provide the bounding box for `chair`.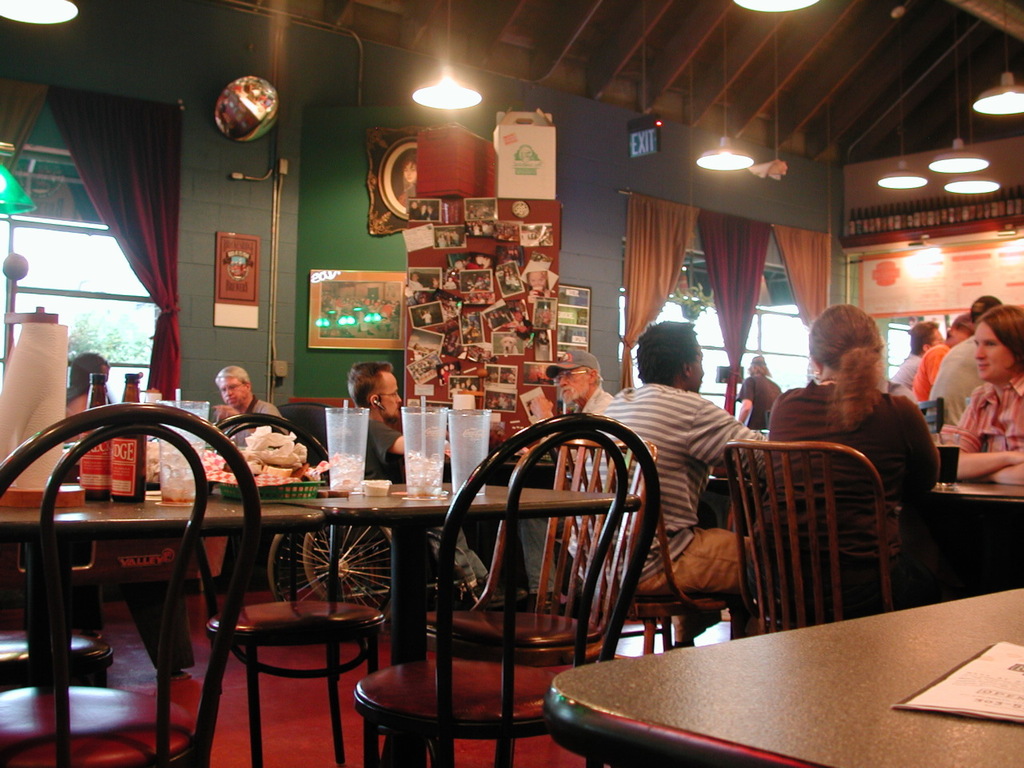
{"x1": 723, "y1": 437, "x2": 897, "y2": 631}.
